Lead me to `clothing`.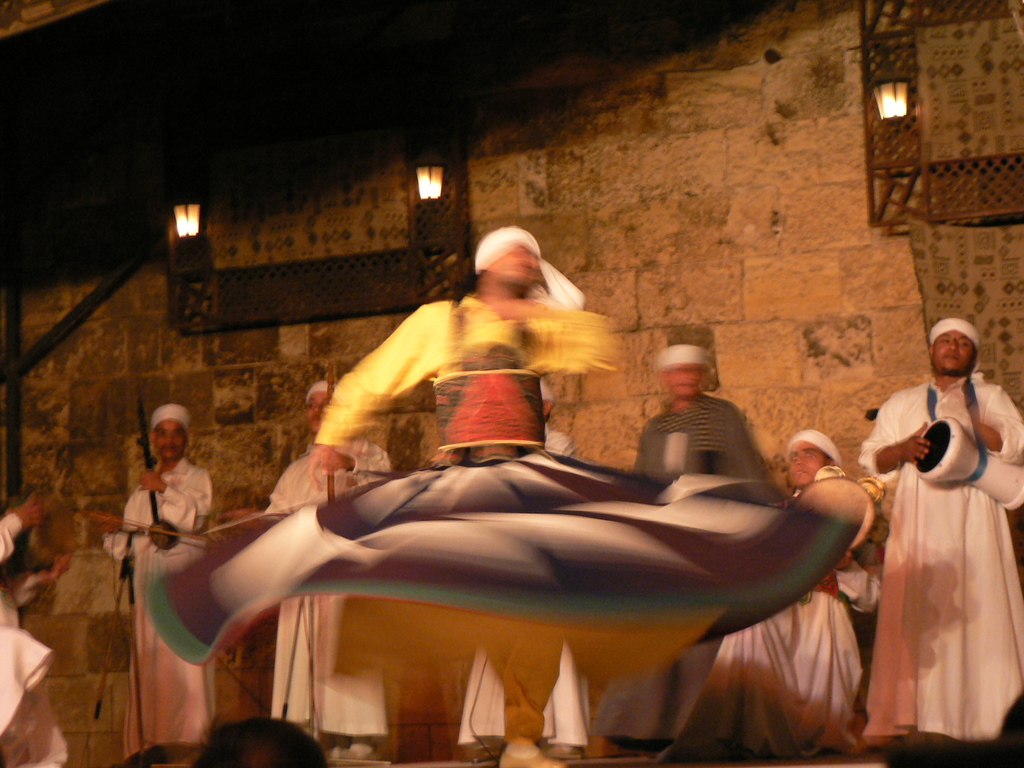
Lead to locate(459, 419, 583, 743).
